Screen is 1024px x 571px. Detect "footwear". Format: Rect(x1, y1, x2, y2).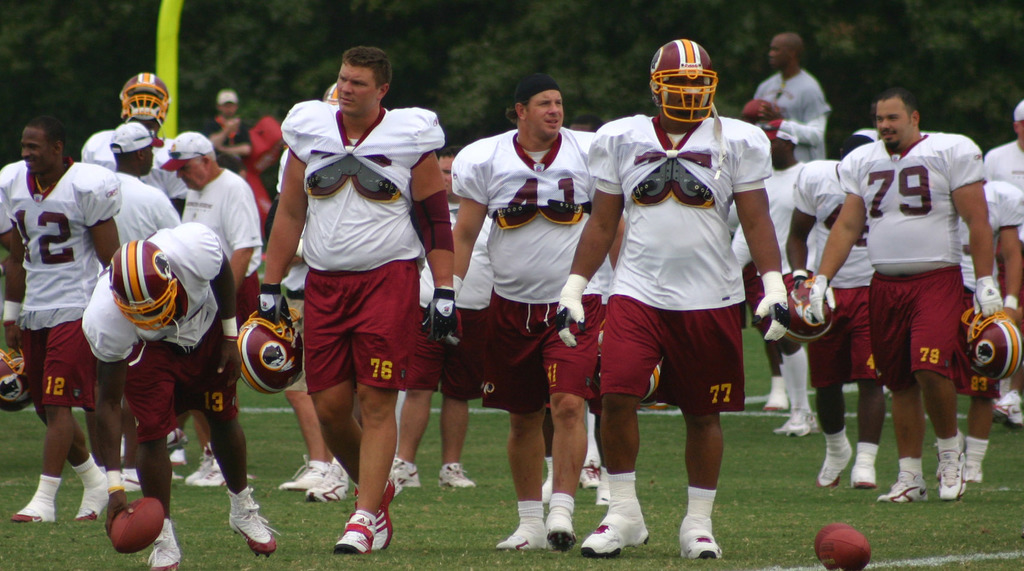
Rect(8, 500, 53, 526).
